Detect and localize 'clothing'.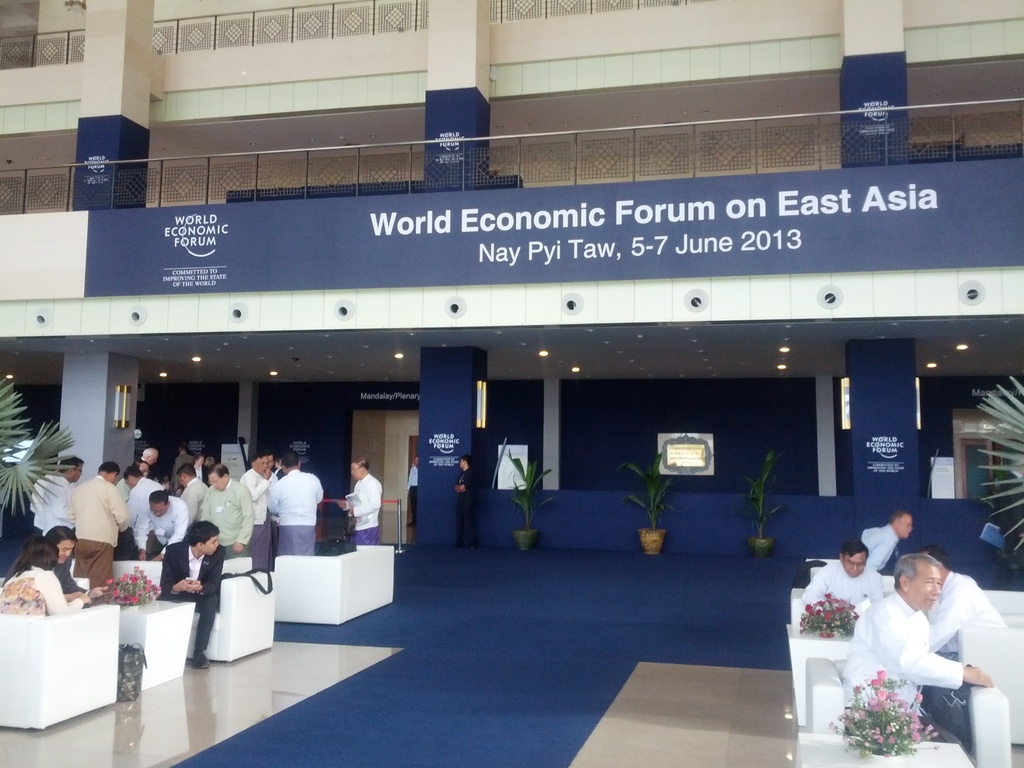
Localized at 858 523 893 579.
